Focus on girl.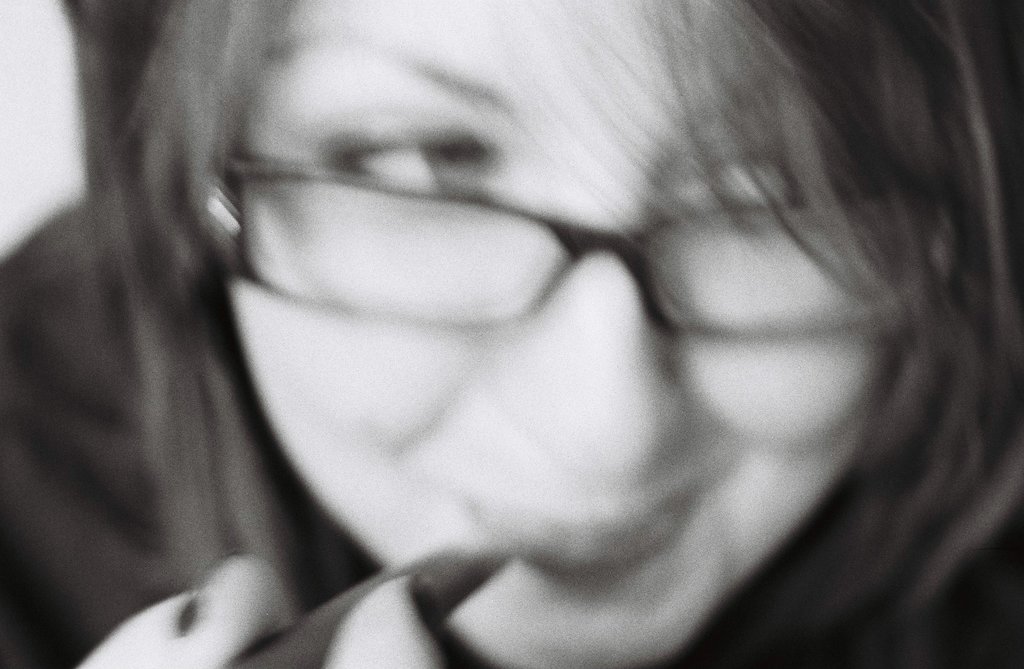
Focused at bbox=[0, 0, 1023, 668].
